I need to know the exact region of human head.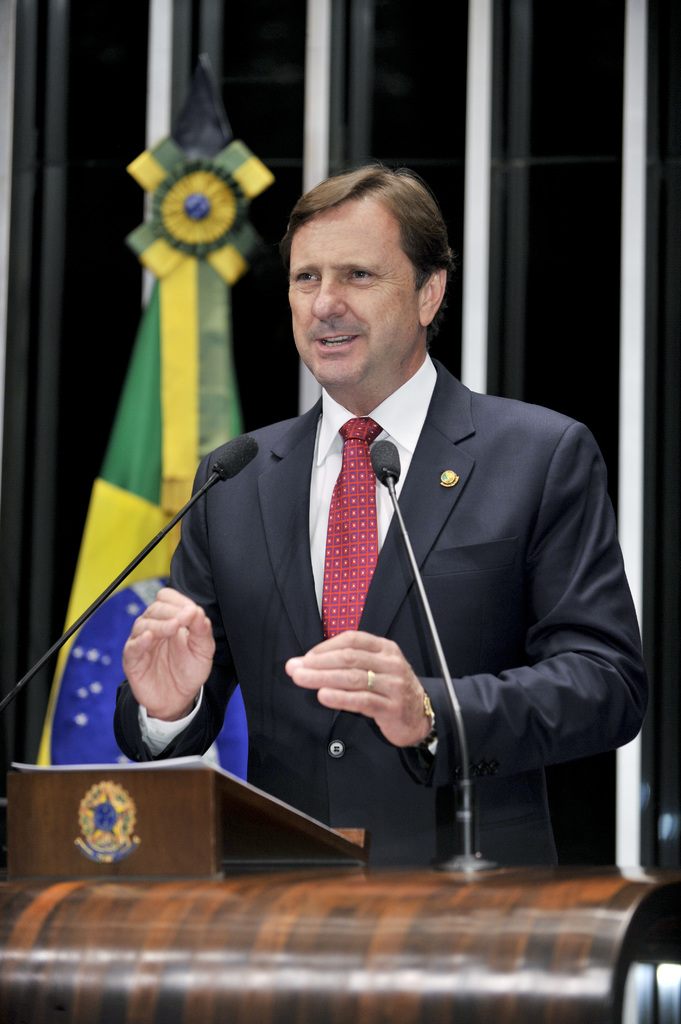
Region: (268, 158, 459, 365).
